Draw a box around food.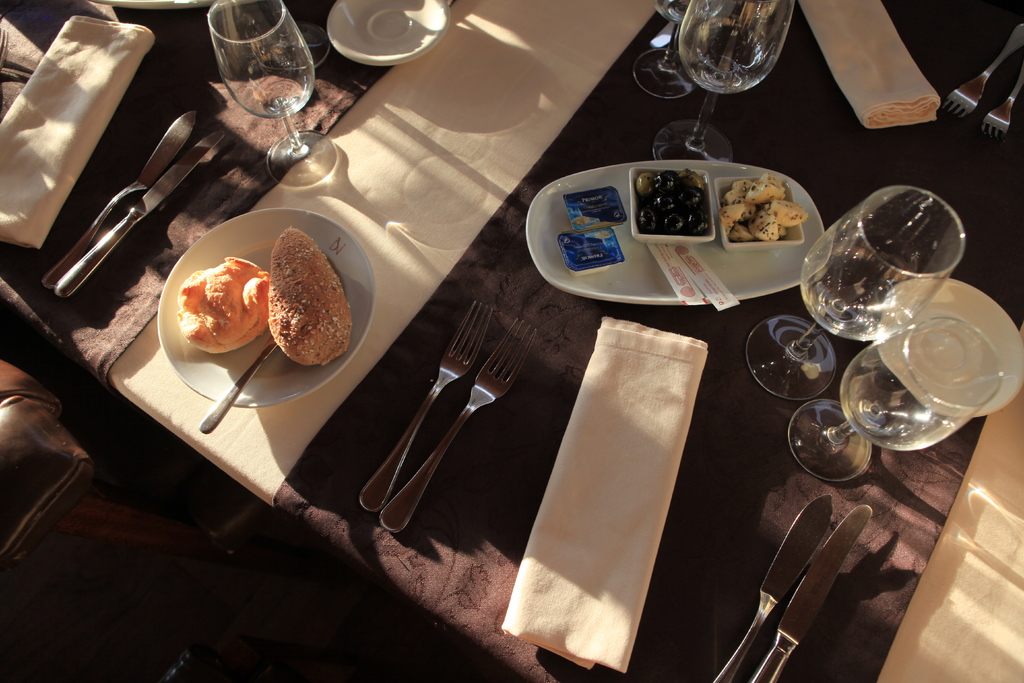
Rect(180, 259, 267, 355).
